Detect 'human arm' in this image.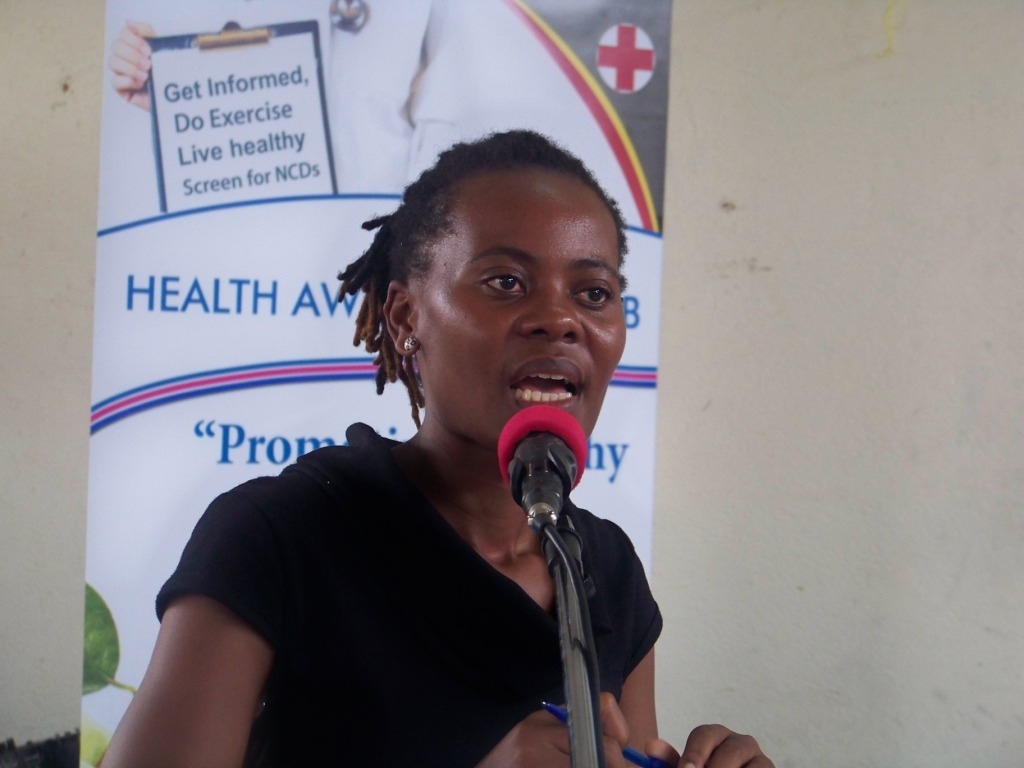
Detection: select_region(618, 554, 774, 767).
